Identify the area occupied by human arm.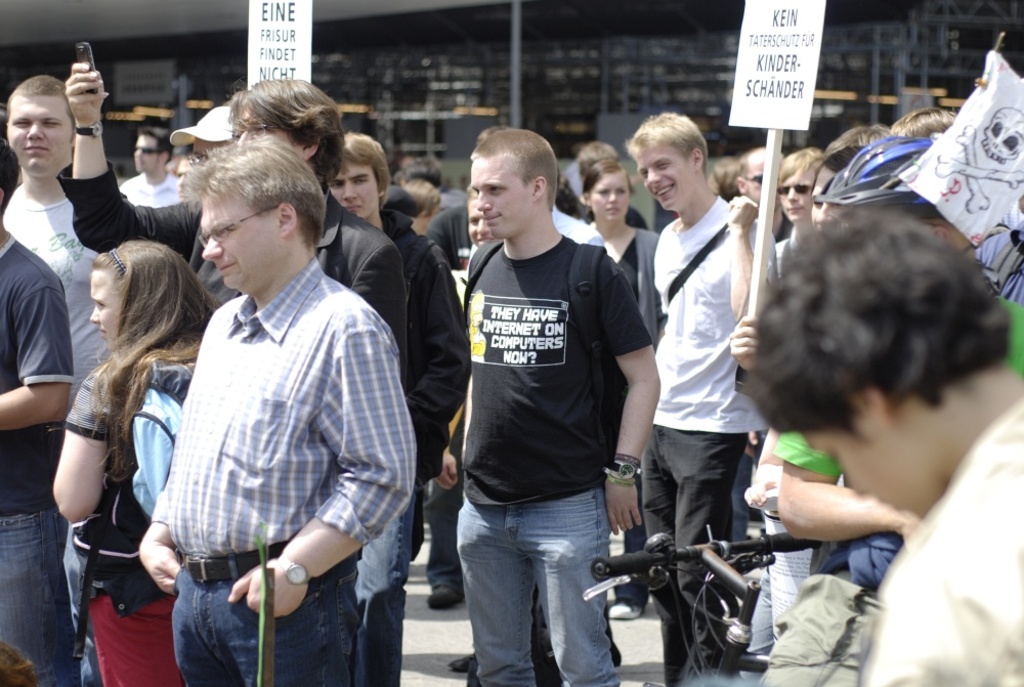
Area: box=[434, 404, 464, 495].
